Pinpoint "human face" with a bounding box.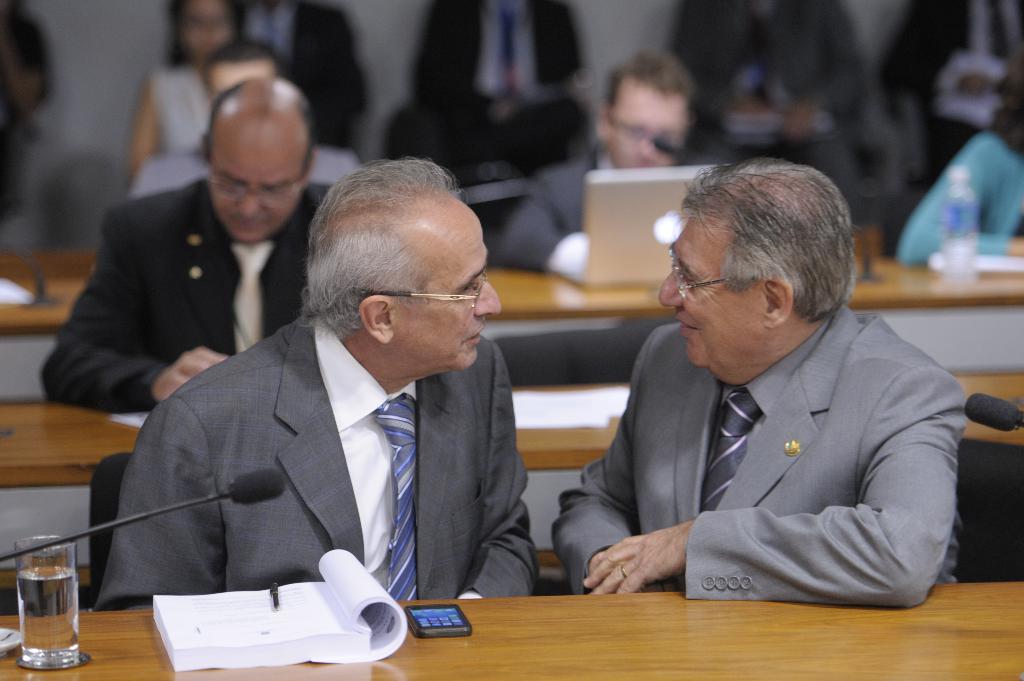
<bbox>385, 205, 500, 367</bbox>.
